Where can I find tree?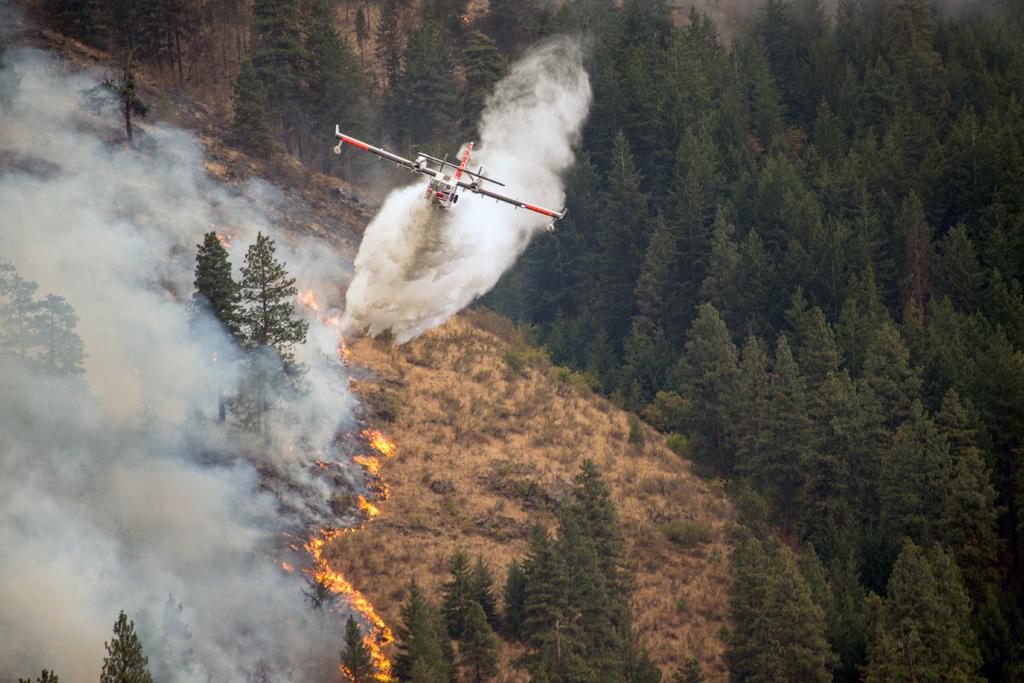
You can find it at bbox(6, 671, 61, 682).
